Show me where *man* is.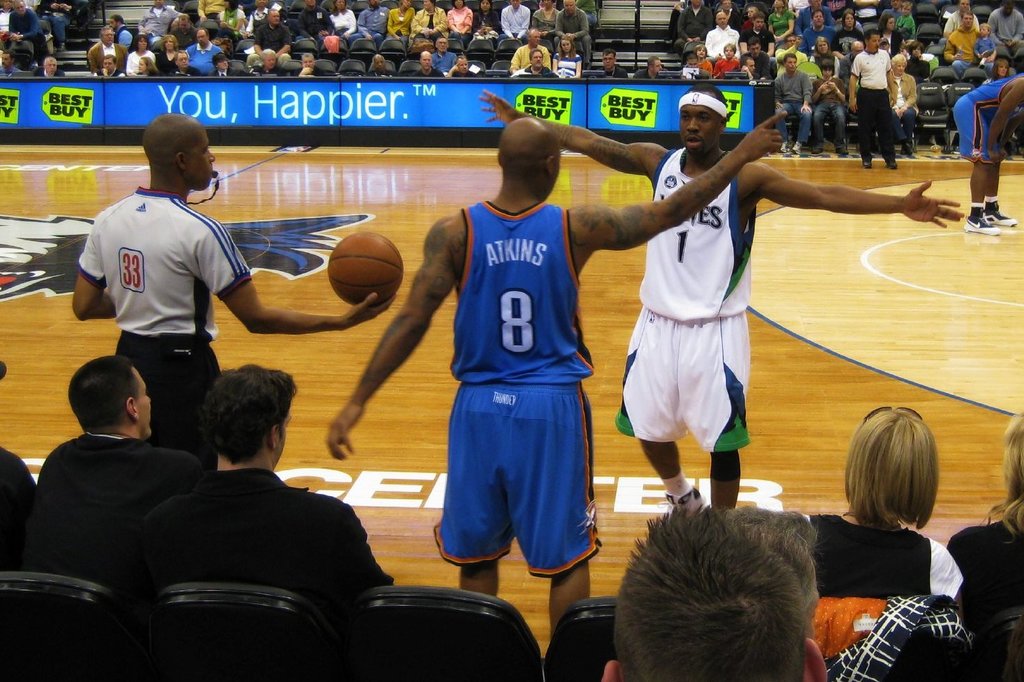
*man* is at l=0, t=50, r=19, b=75.
